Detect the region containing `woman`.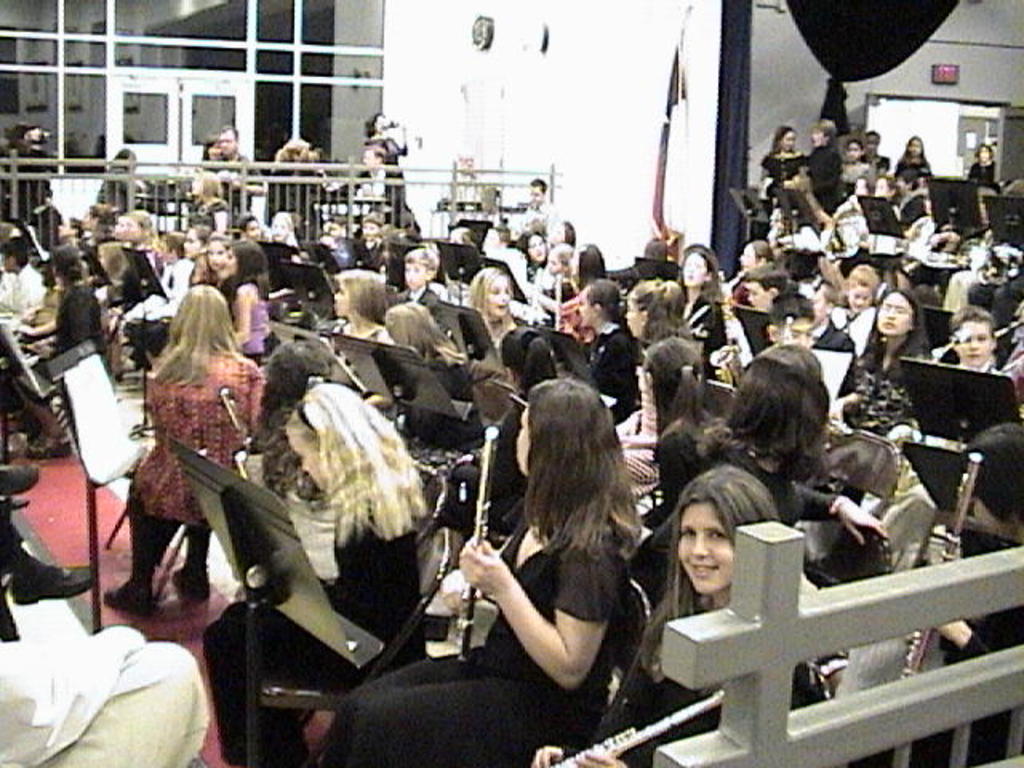
l=22, t=246, r=118, b=453.
